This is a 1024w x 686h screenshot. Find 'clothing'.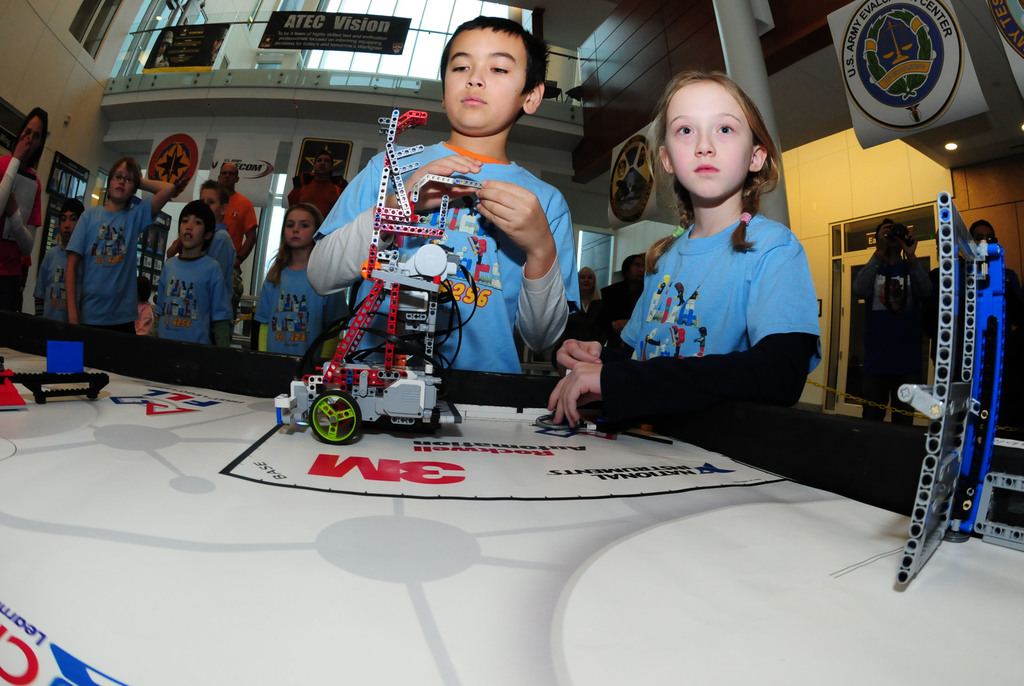
Bounding box: bbox=(255, 250, 329, 353).
